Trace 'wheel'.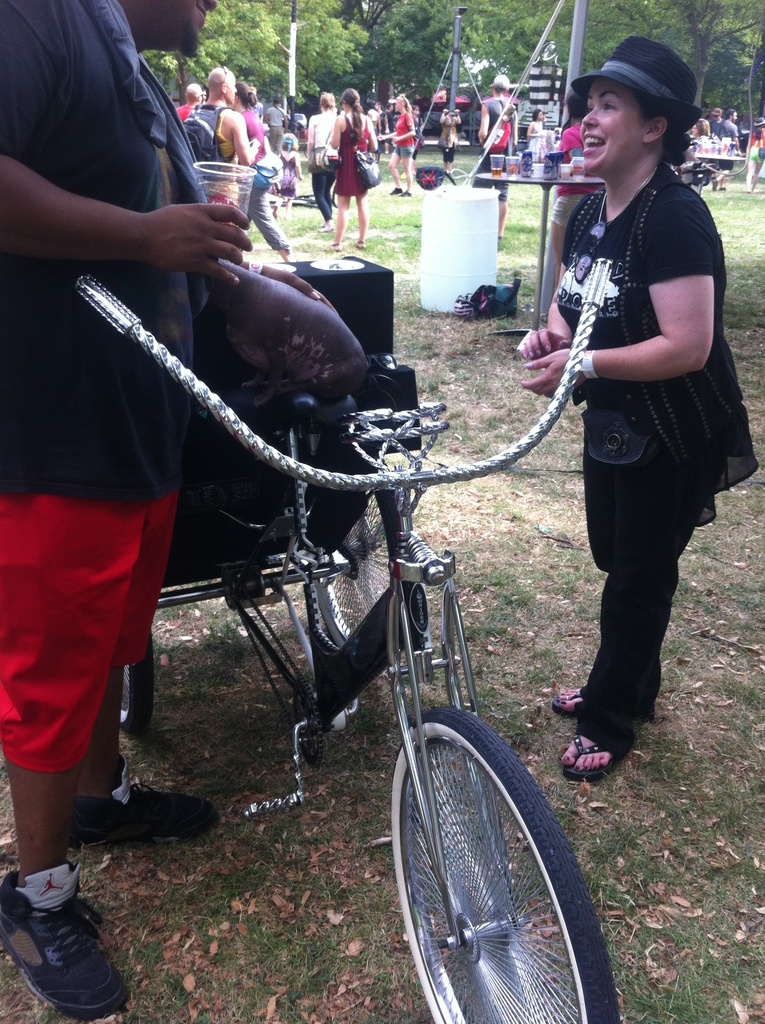
Traced to 376, 701, 586, 1008.
